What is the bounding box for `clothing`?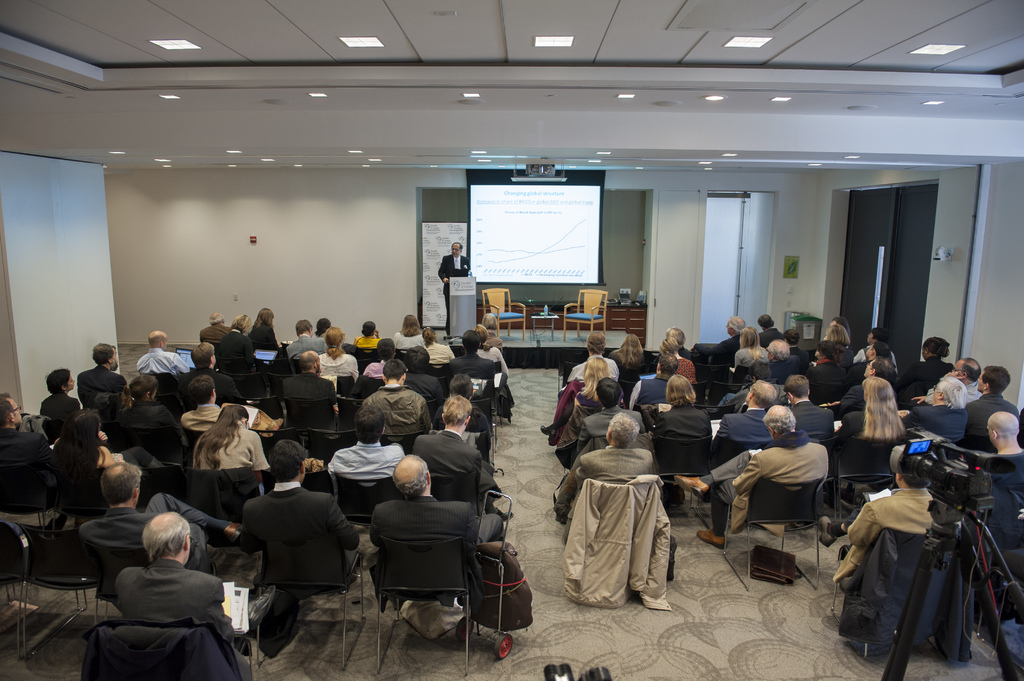
l=837, t=412, r=908, b=440.
